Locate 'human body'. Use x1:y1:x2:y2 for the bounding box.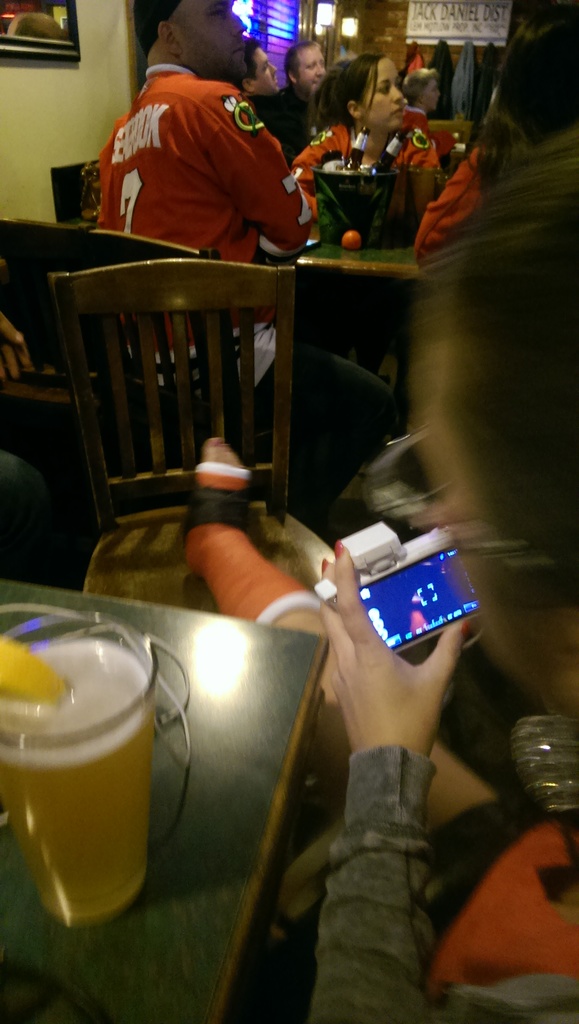
110:0:394:515.
